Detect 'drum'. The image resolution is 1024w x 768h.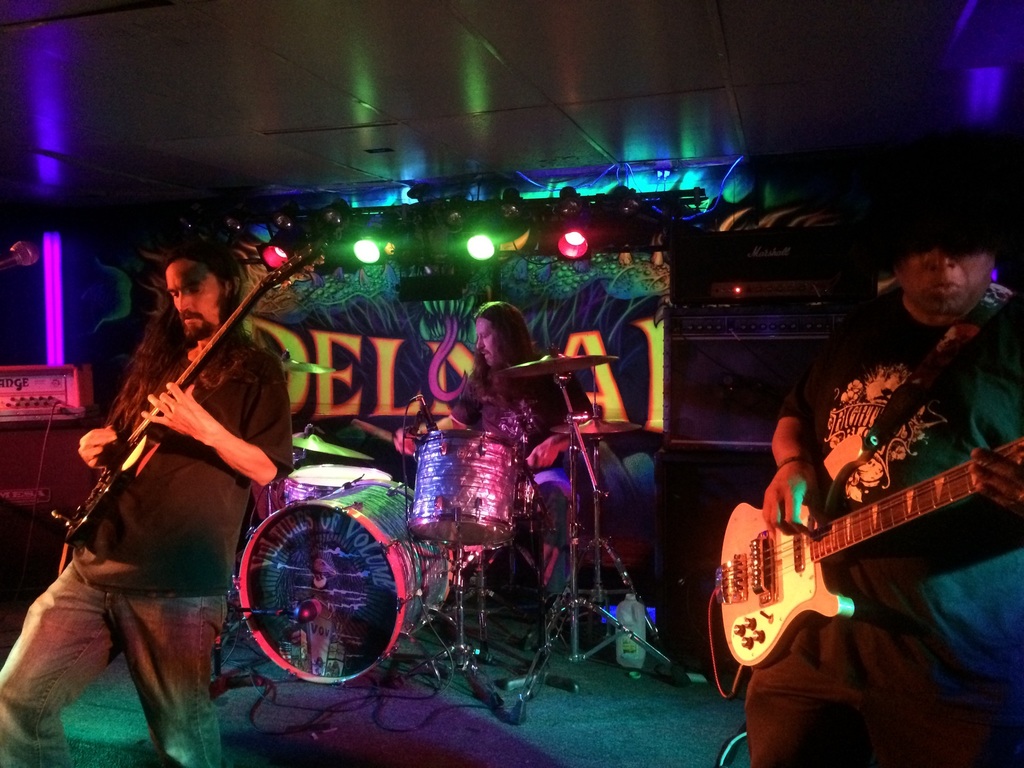
locate(407, 431, 525, 546).
